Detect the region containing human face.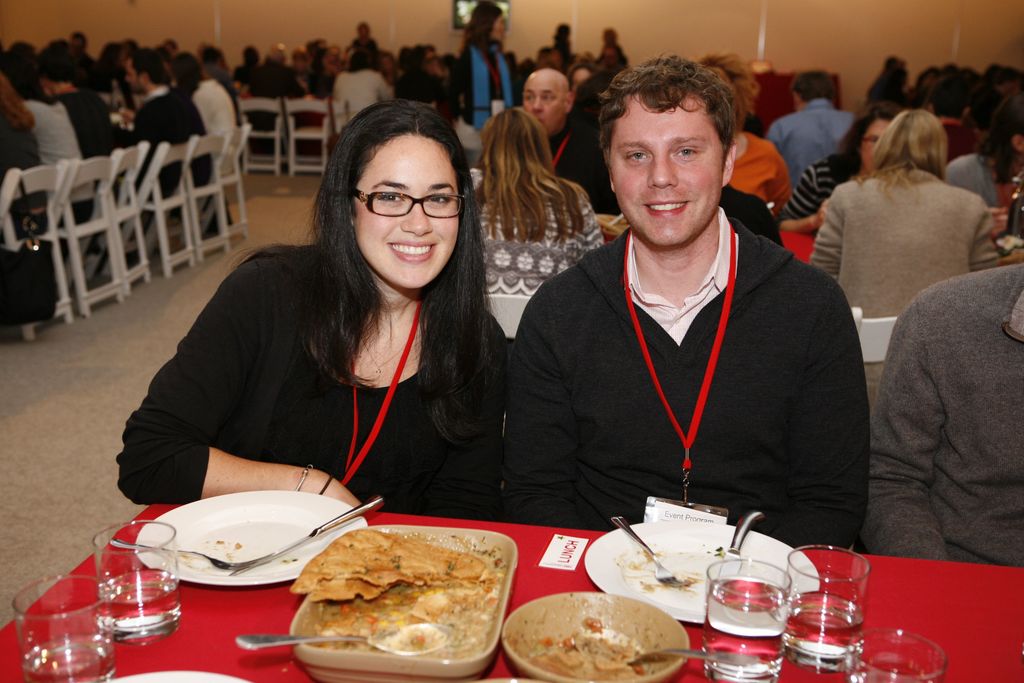
613/99/733/254.
